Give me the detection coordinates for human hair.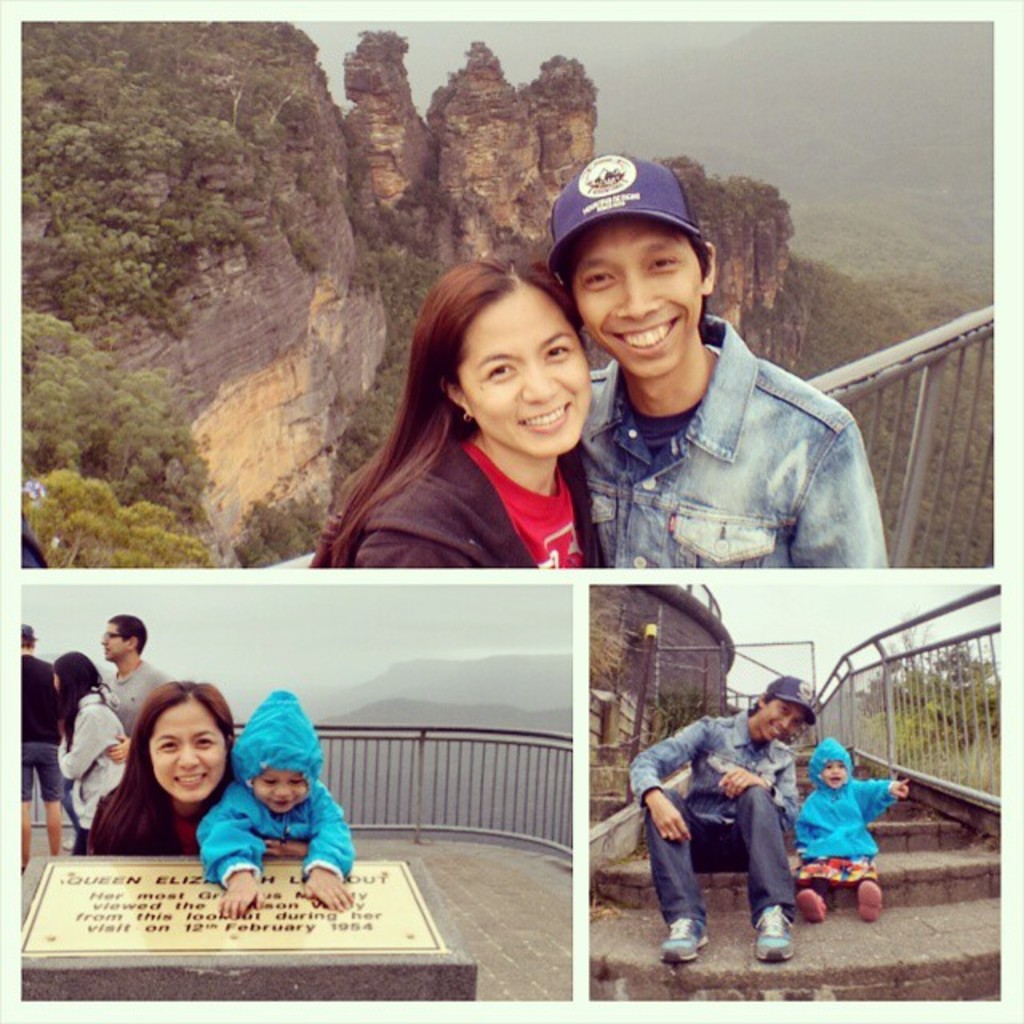
{"x1": 560, "y1": 219, "x2": 717, "y2": 274}.
